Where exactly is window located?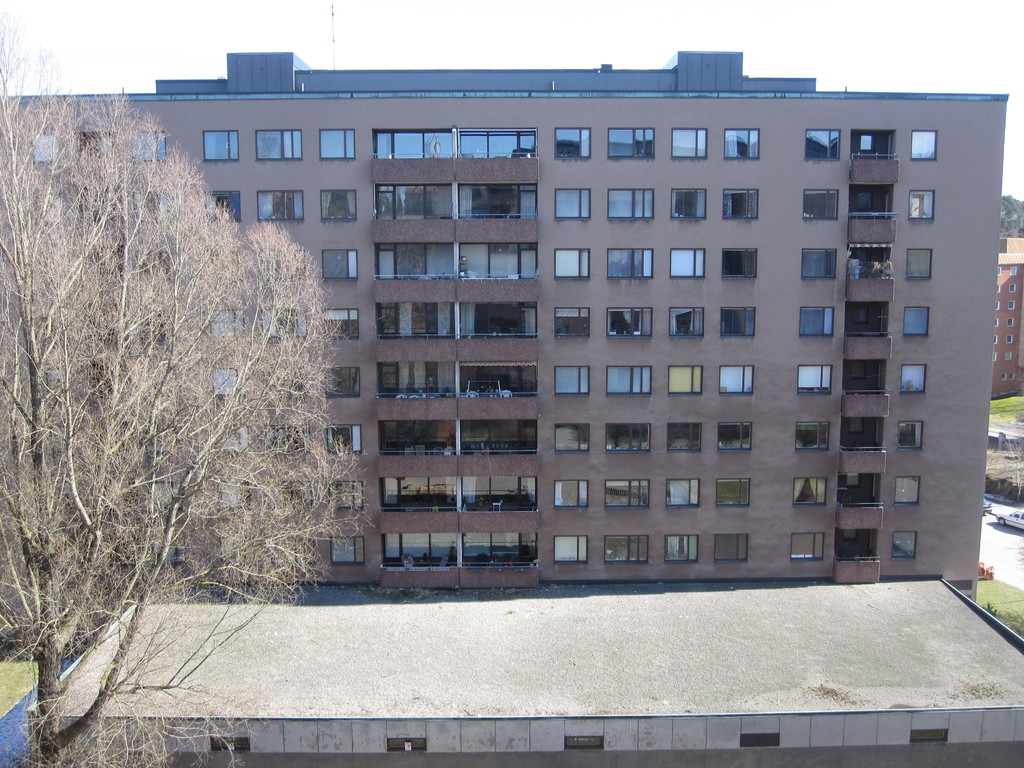
Its bounding box is bbox=[607, 248, 653, 276].
